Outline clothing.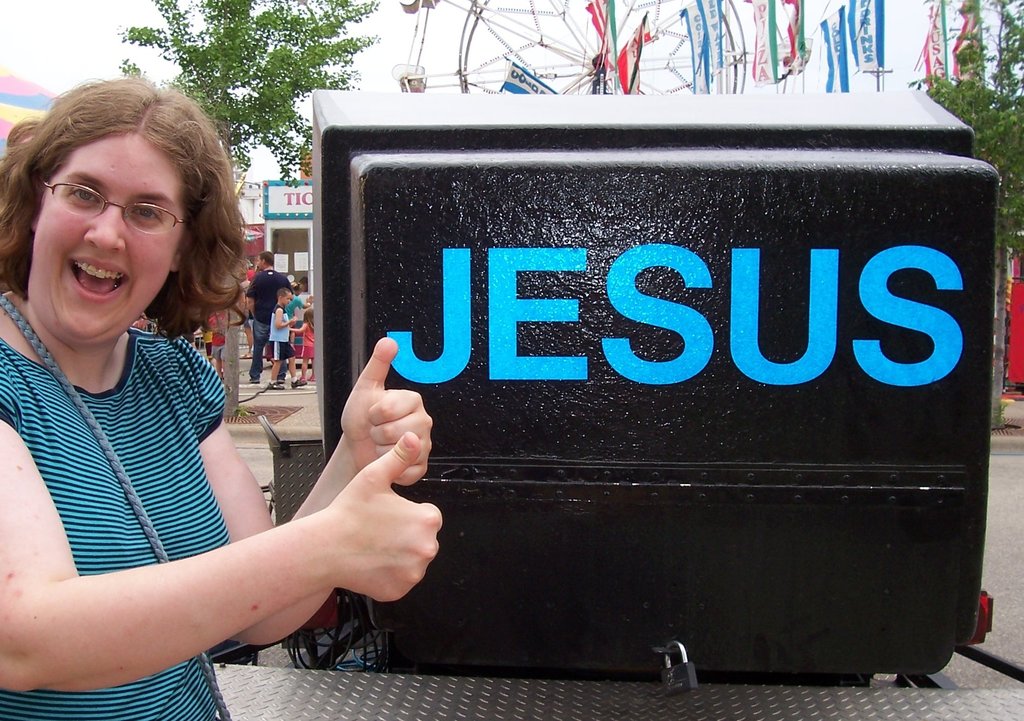
Outline: bbox(246, 270, 291, 380).
